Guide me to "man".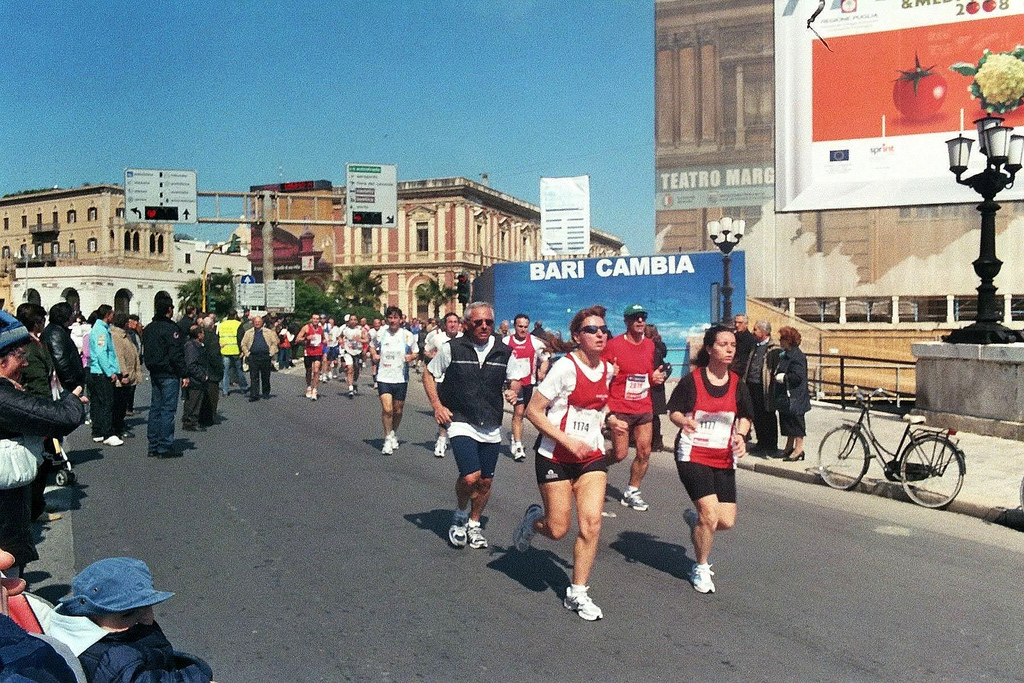
Guidance: select_region(427, 315, 436, 330).
